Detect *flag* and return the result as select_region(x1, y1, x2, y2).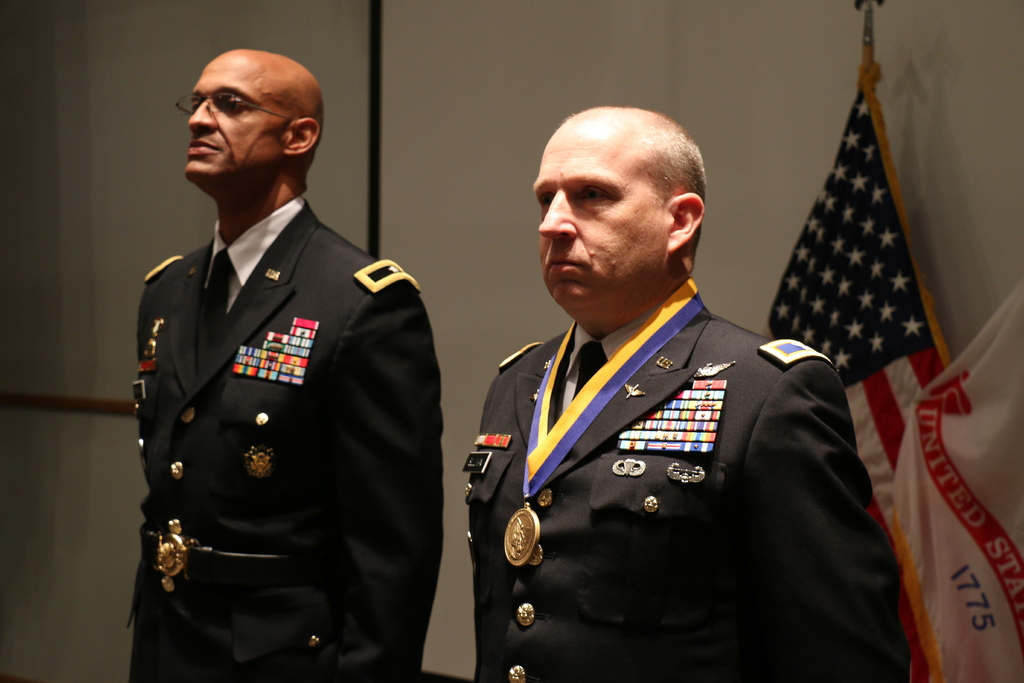
select_region(749, 38, 953, 682).
